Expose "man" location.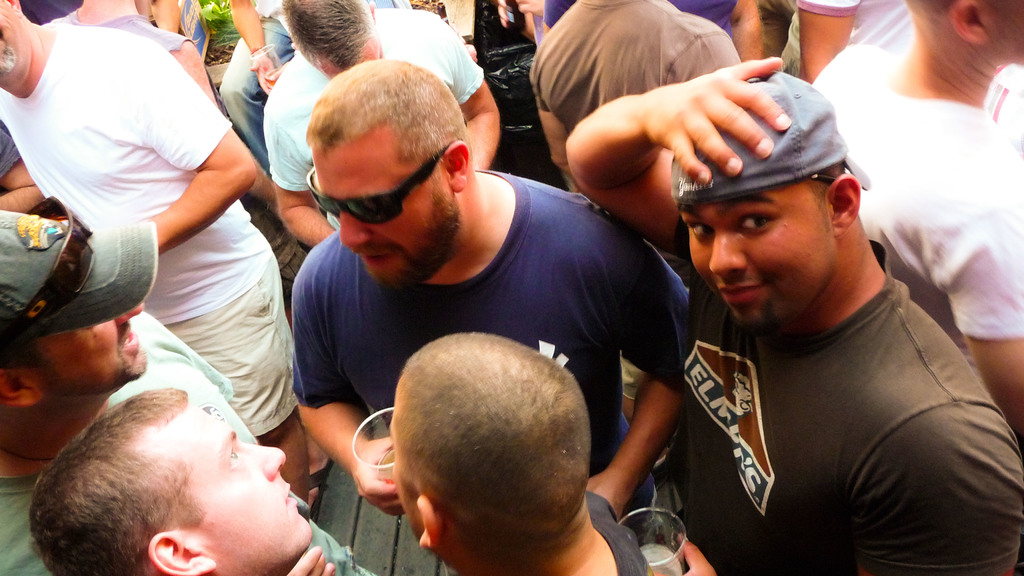
Exposed at detection(531, 0, 747, 195).
